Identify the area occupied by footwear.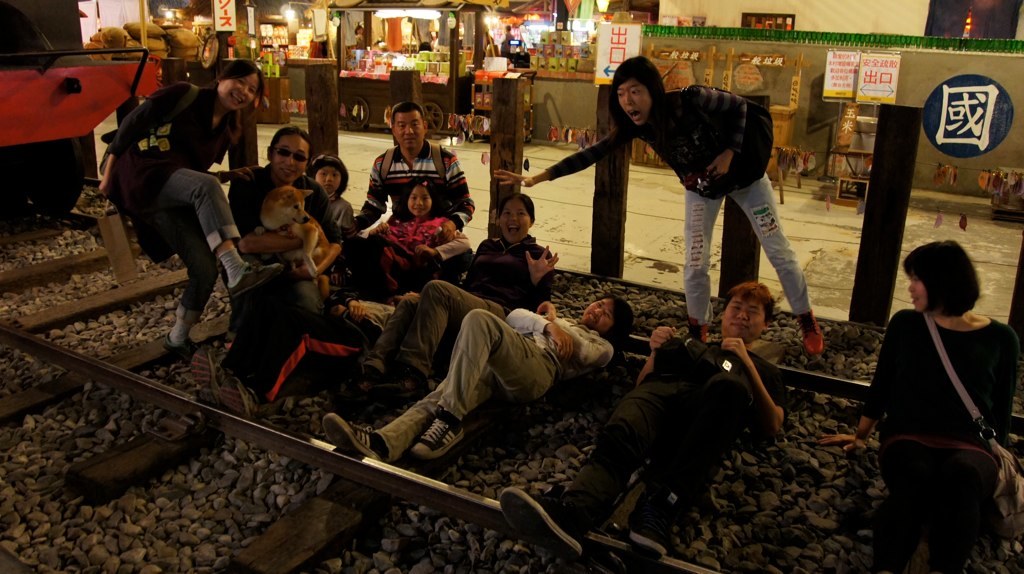
Area: (408, 405, 467, 460).
